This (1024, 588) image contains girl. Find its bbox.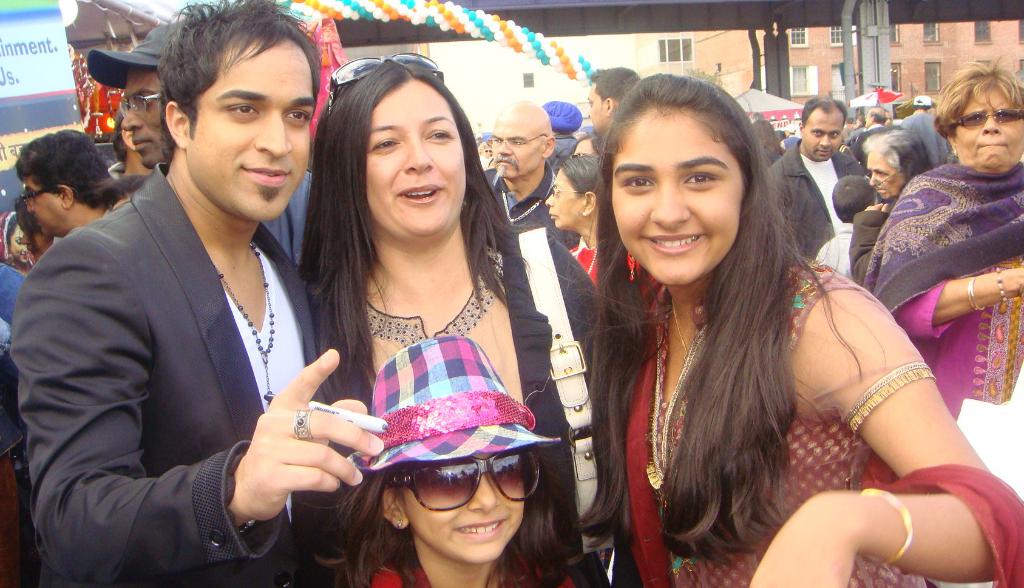
[x1=578, y1=72, x2=1023, y2=587].
